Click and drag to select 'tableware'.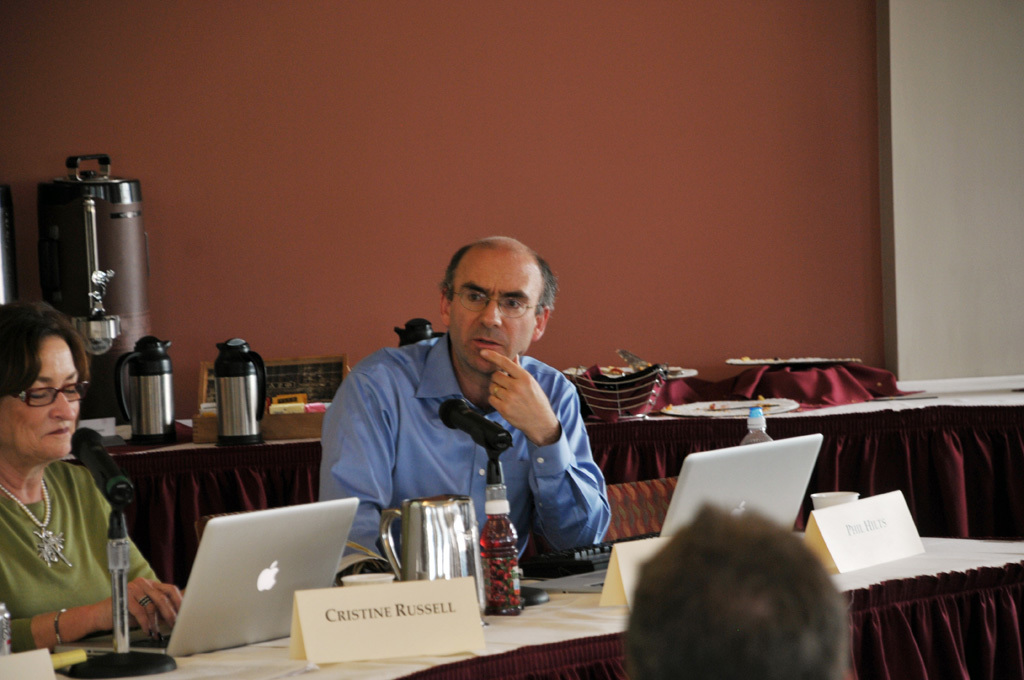
Selection: 215:336:269:449.
